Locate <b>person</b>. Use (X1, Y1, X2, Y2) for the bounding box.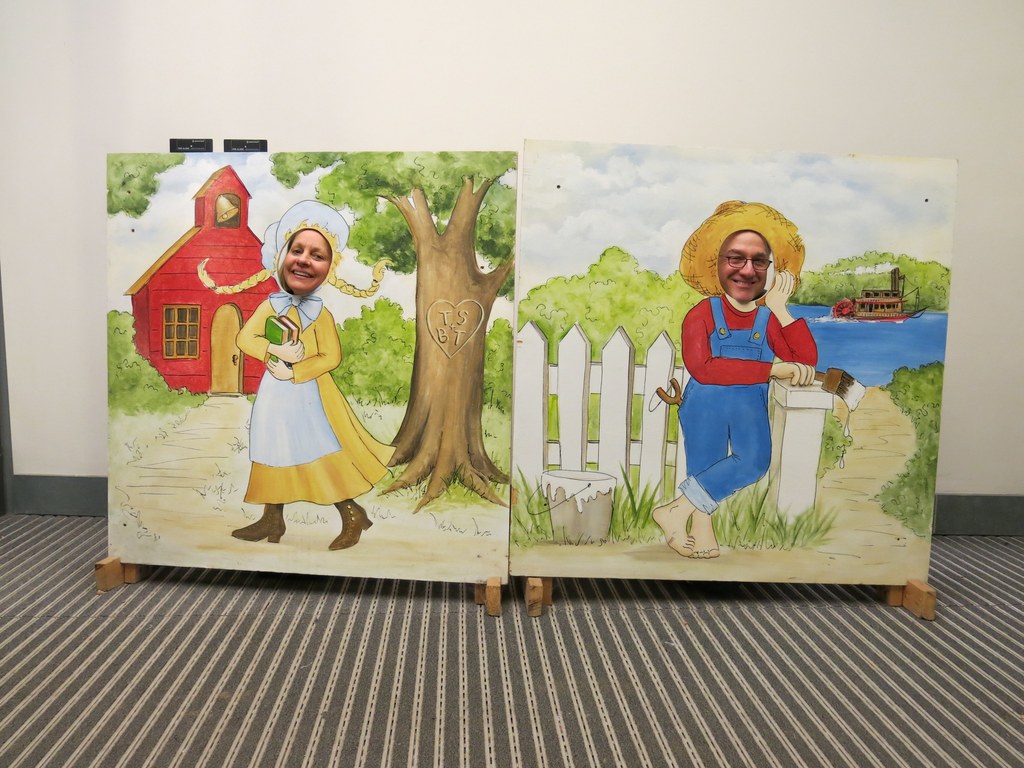
(650, 198, 825, 558).
